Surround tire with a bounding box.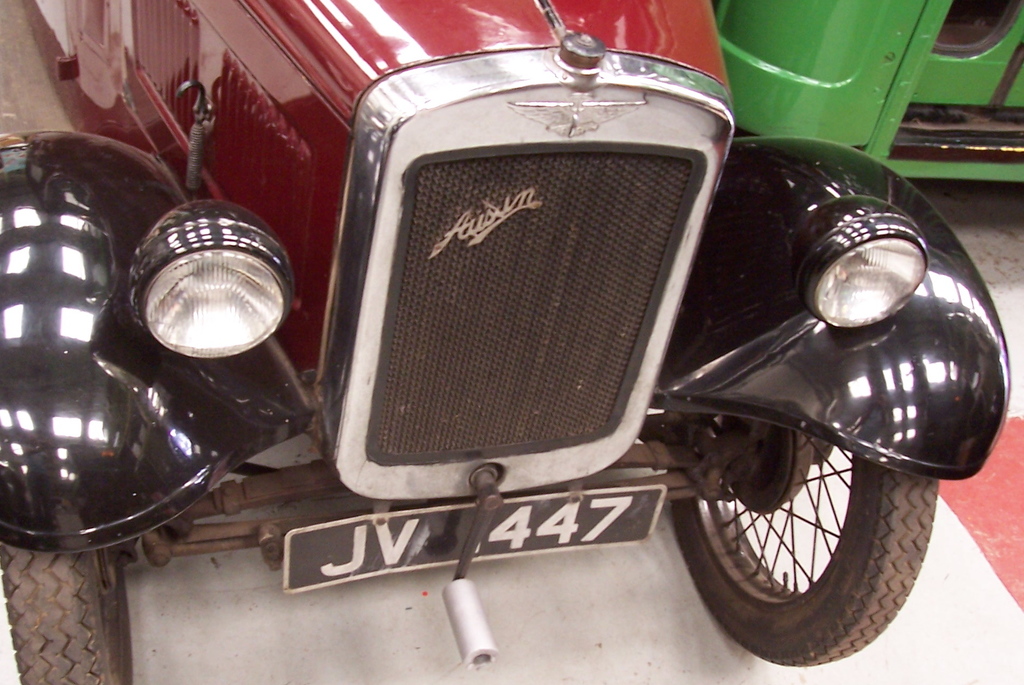
box=[669, 414, 941, 673].
